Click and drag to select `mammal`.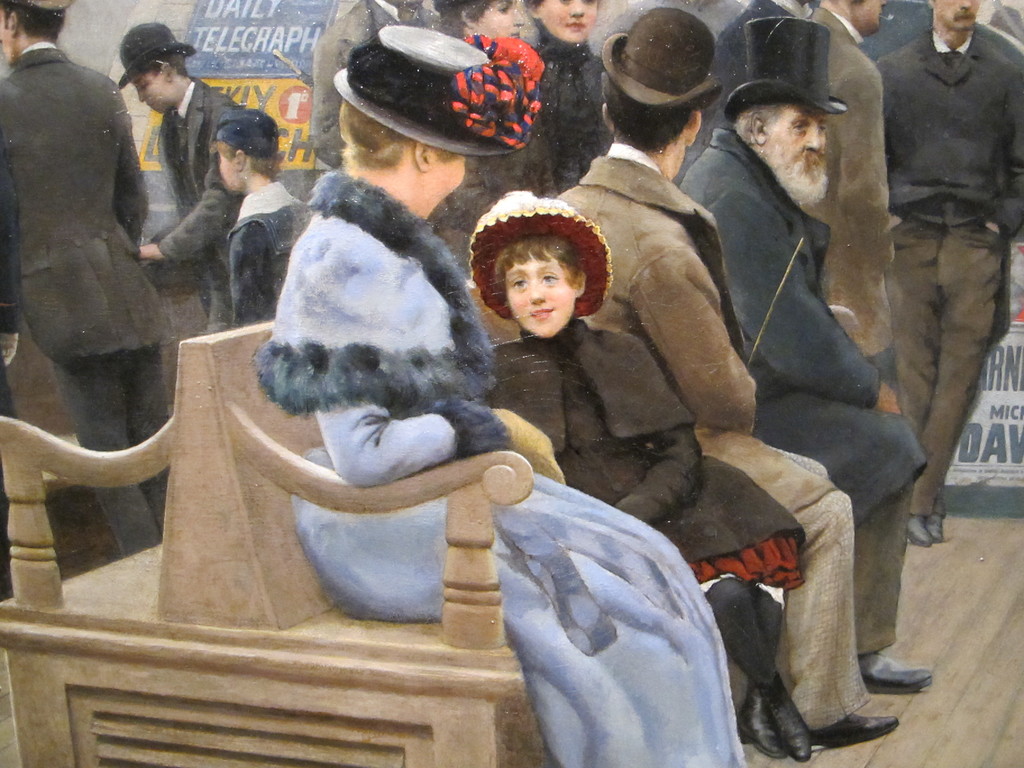
Selection: 669,0,814,191.
